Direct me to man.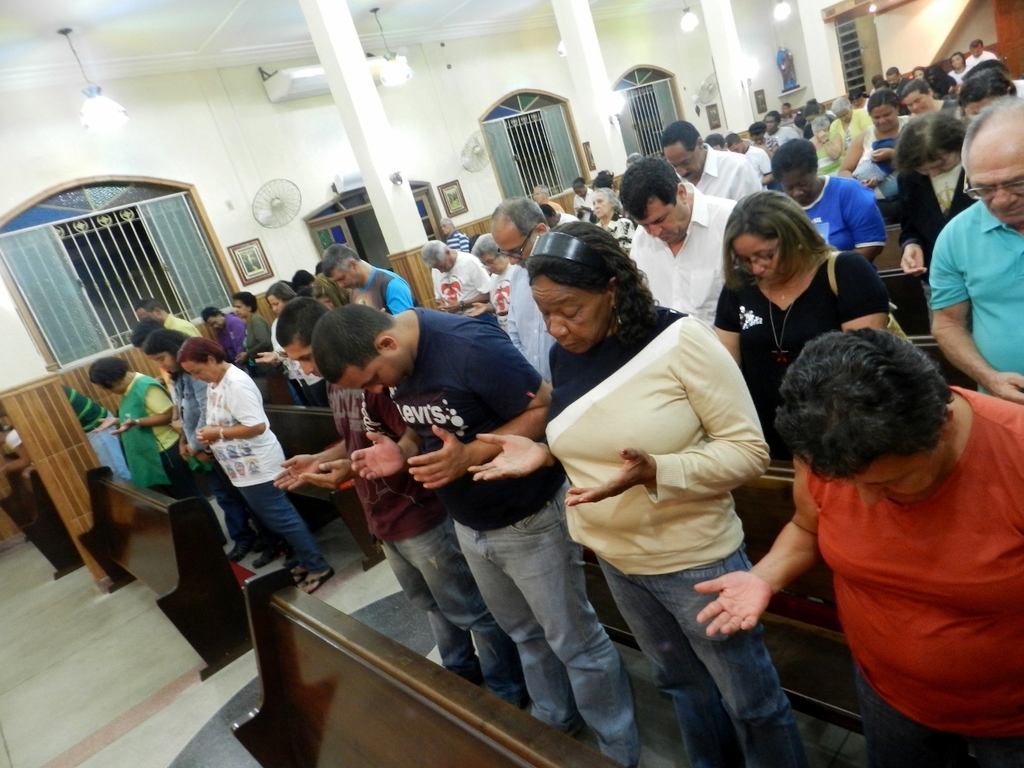
Direction: <box>616,157,738,326</box>.
